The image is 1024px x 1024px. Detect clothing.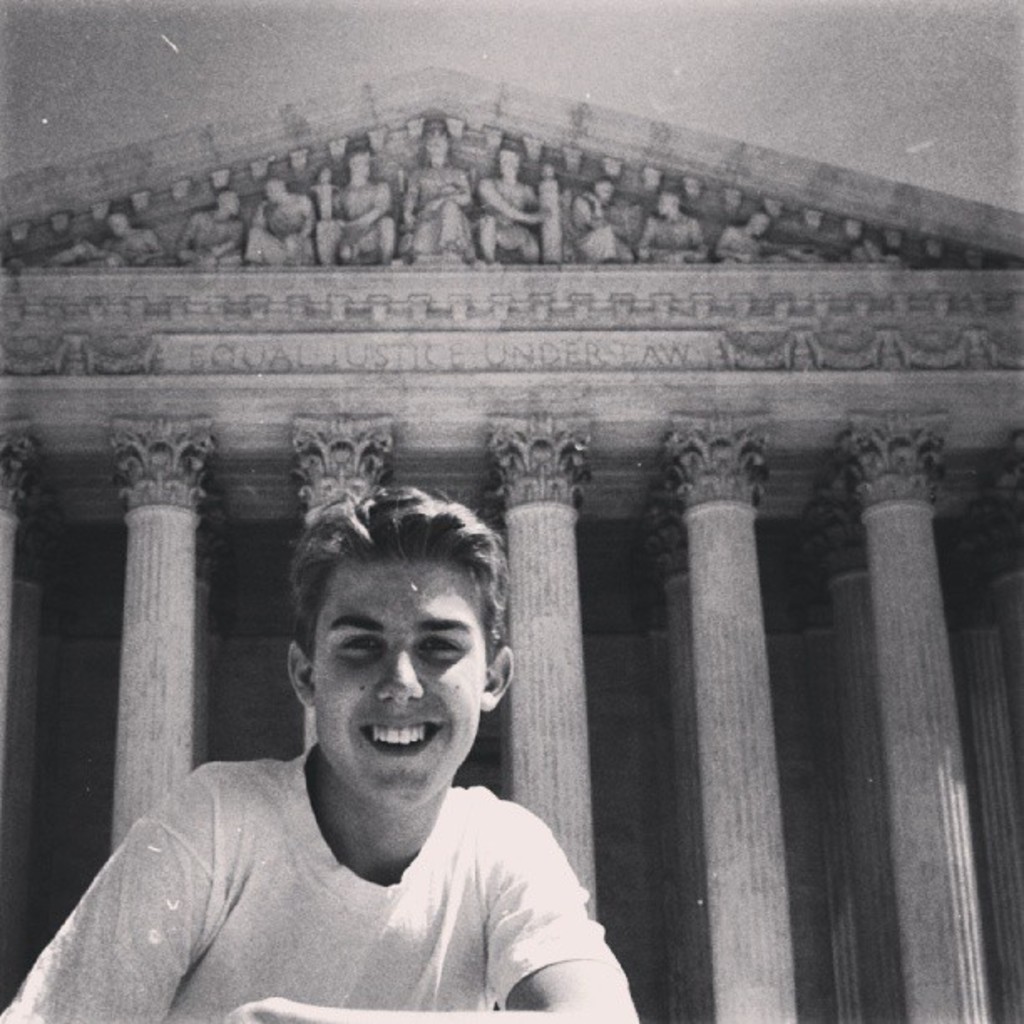
Detection: bbox=[52, 726, 641, 1006].
